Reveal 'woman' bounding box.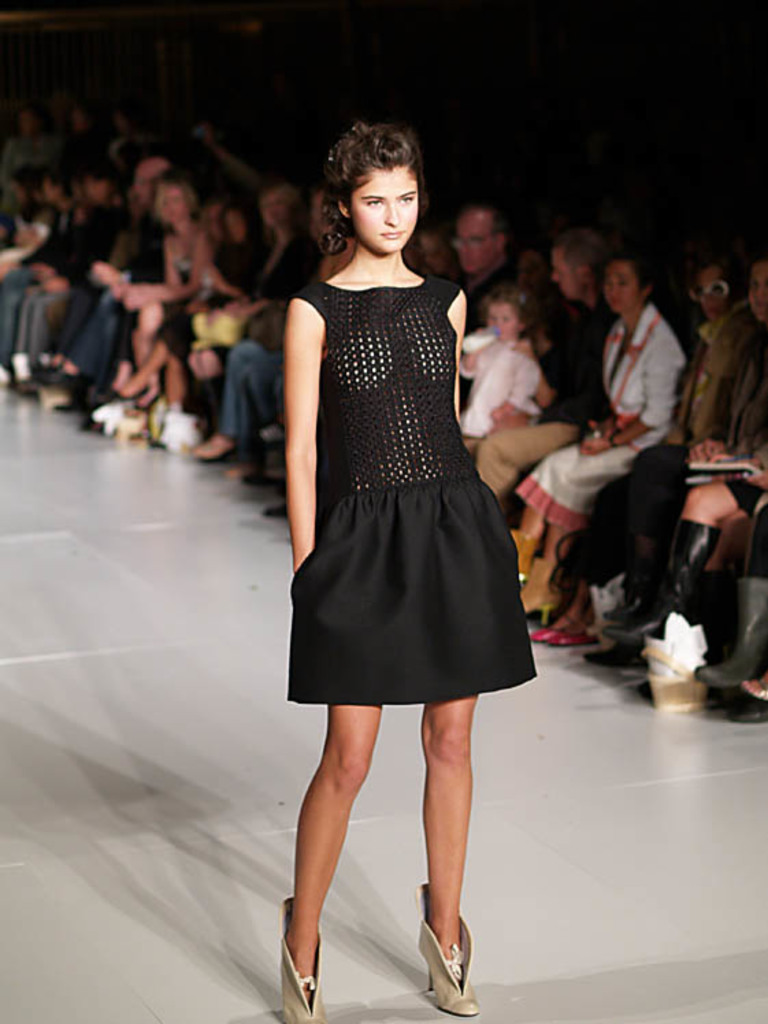
Revealed: crop(494, 255, 683, 631).
